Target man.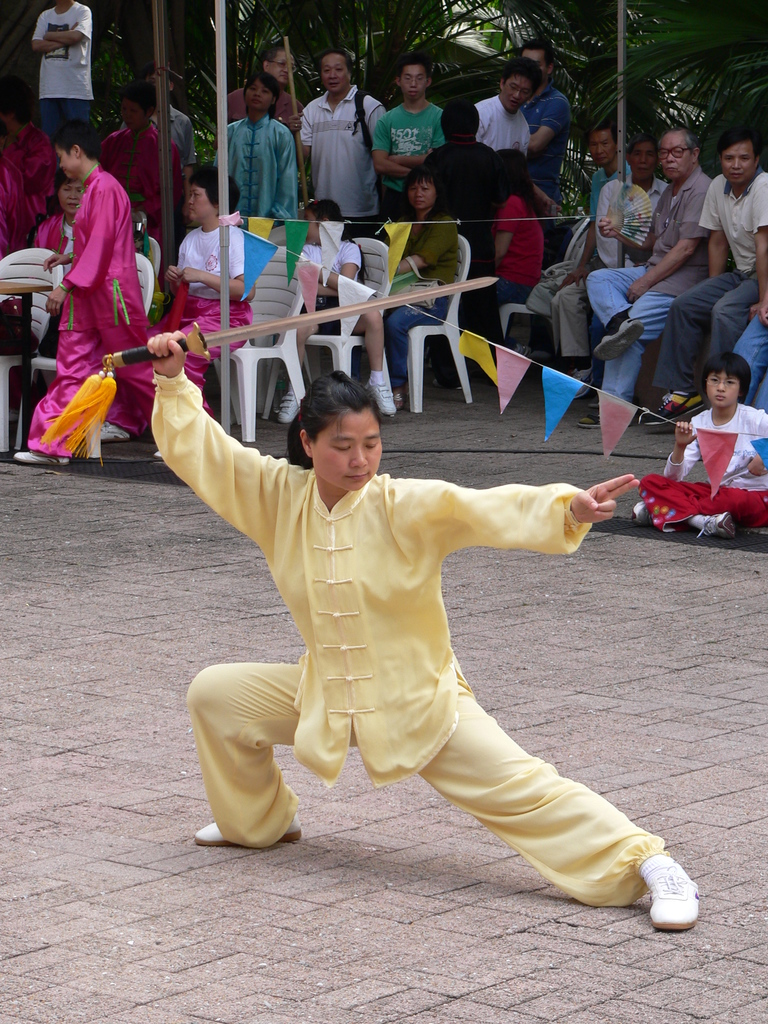
Target region: 379/93/540/248.
